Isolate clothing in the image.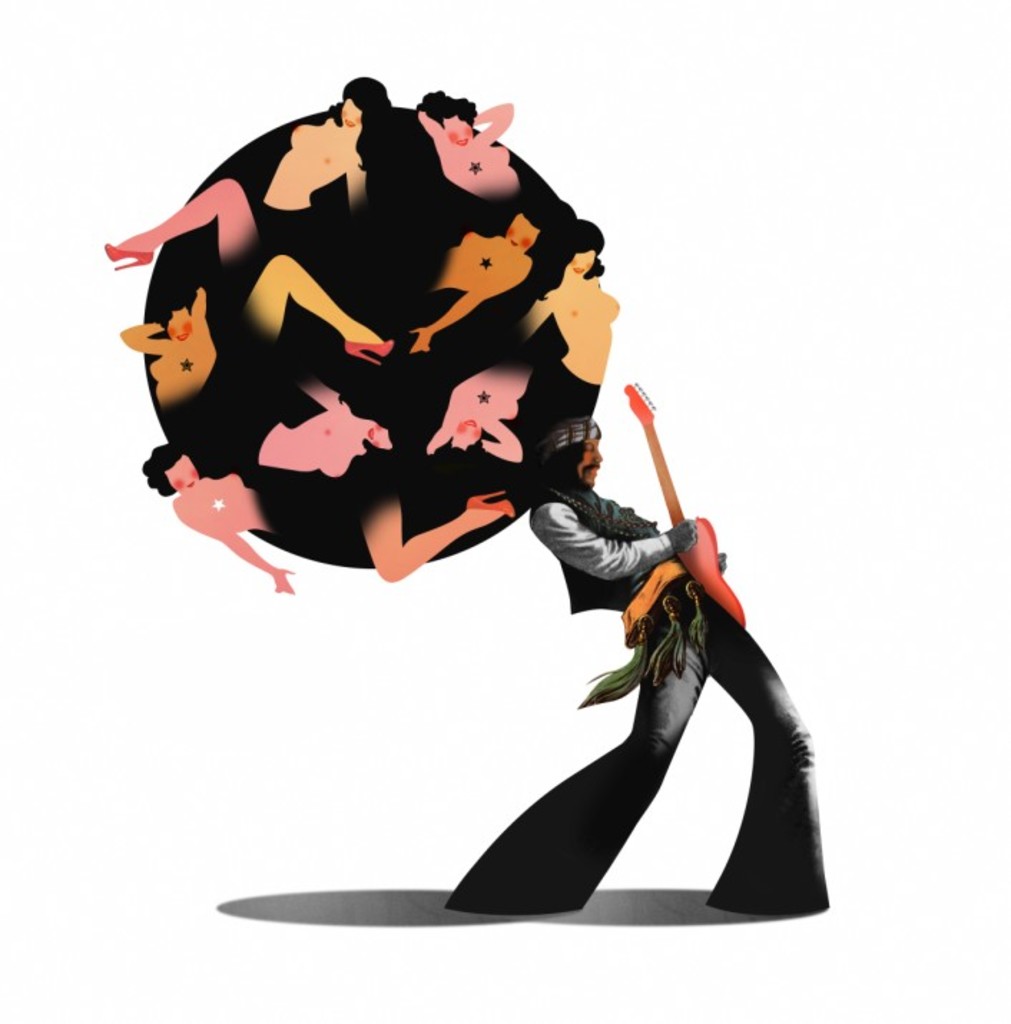
Isolated region: bbox=(415, 441, 819, 928).
